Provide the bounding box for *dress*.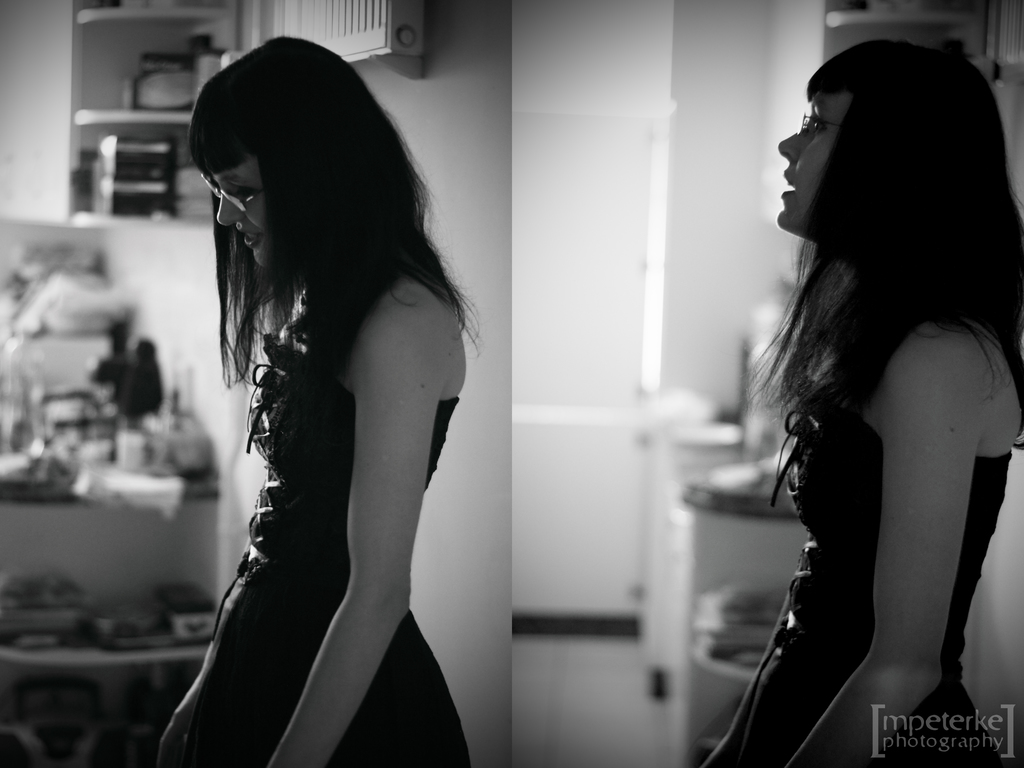
[177,339,484,767].
